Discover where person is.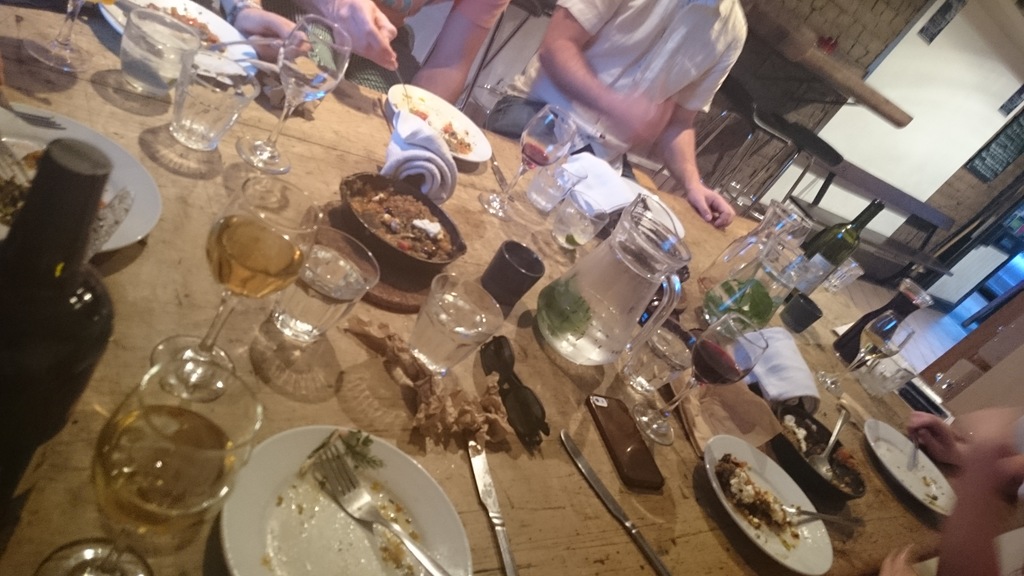
Discovered at [left=270, top=0, right=510, bottom=104].
